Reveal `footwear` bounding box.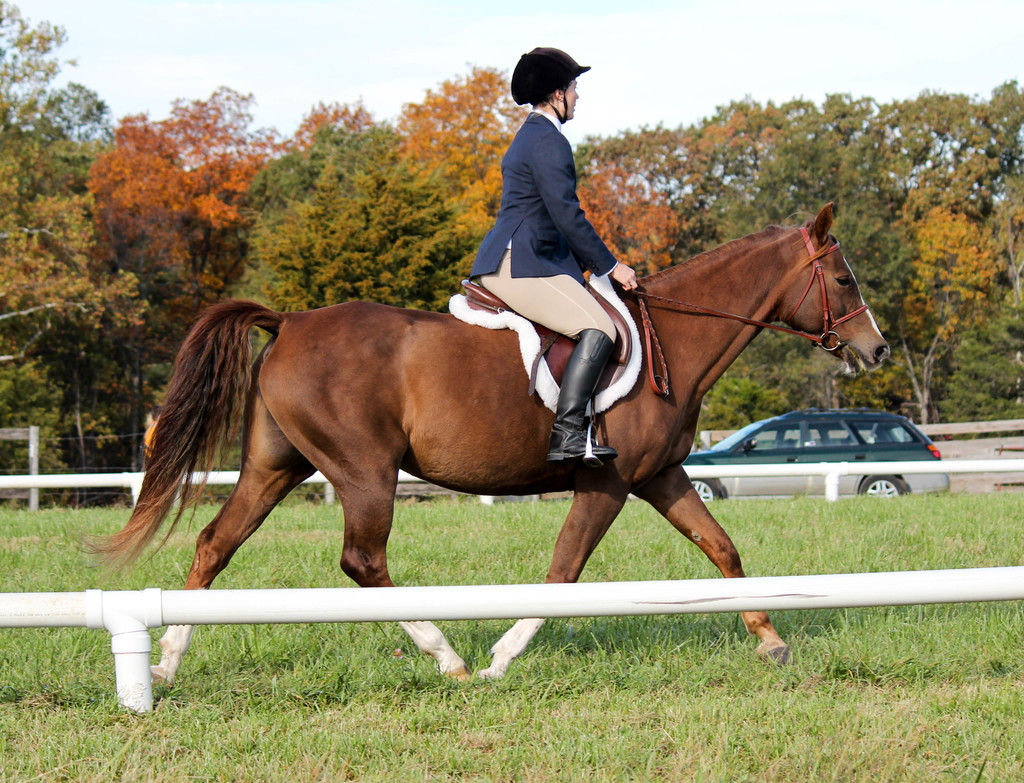
Revealed: <region>542, 325, 614, 466</region>.
